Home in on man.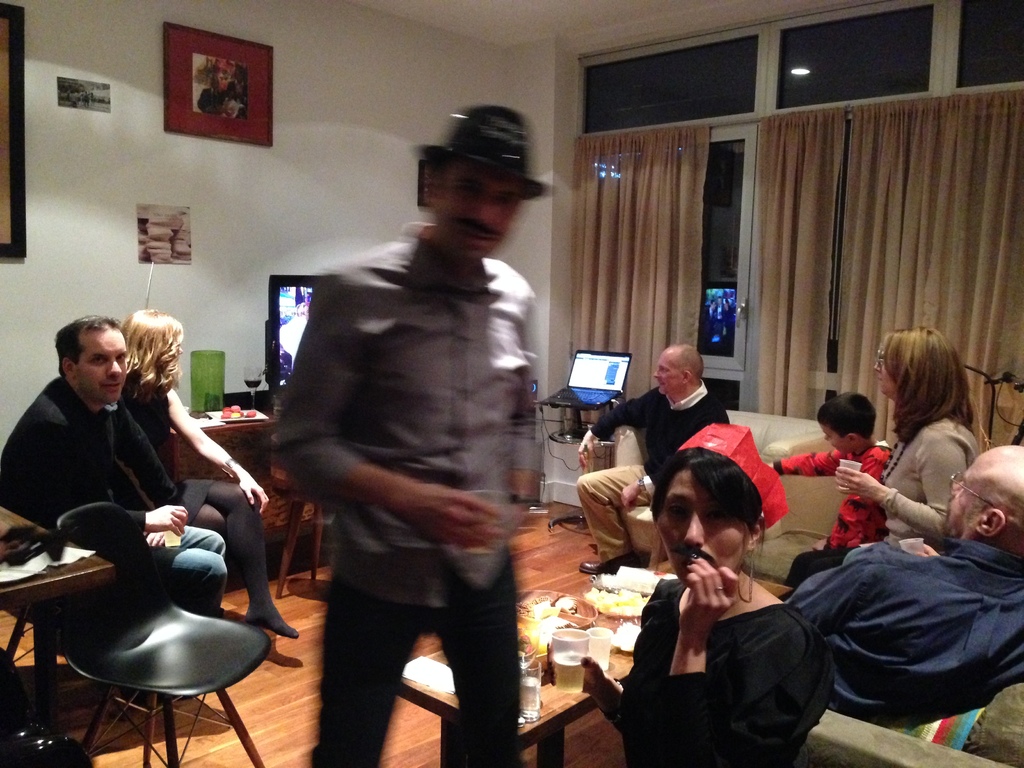
Homed in at bbox=[781, 446, 1023, 733].
